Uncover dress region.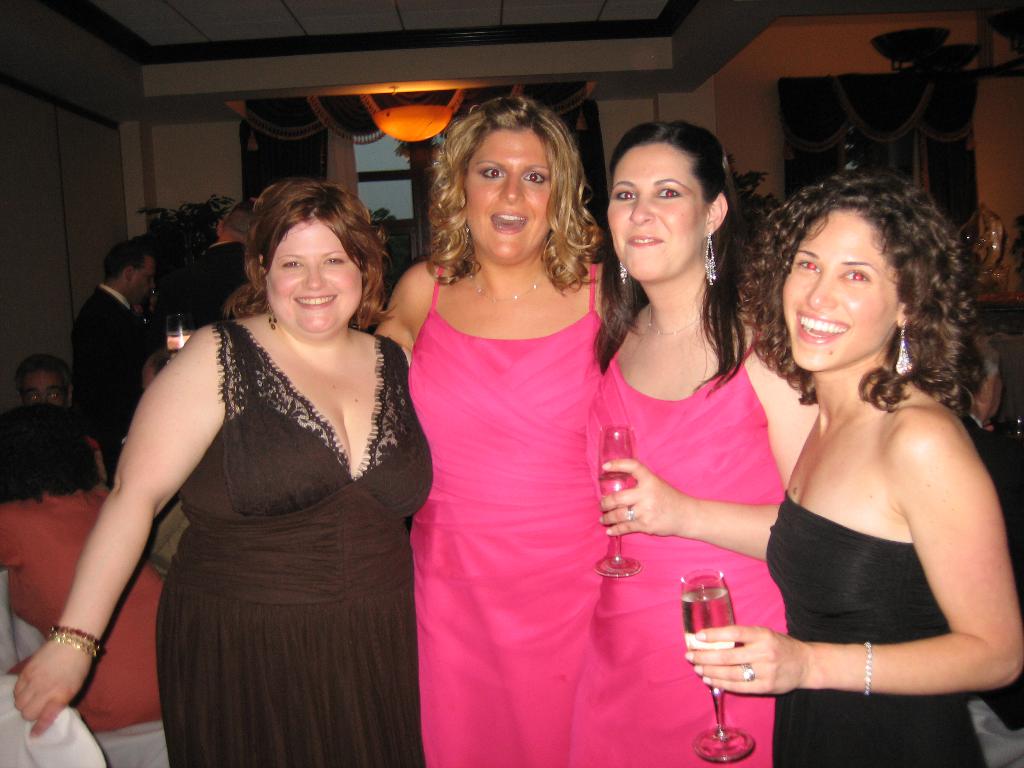
Uncovered: BBox(567, 331, 787, 767).
